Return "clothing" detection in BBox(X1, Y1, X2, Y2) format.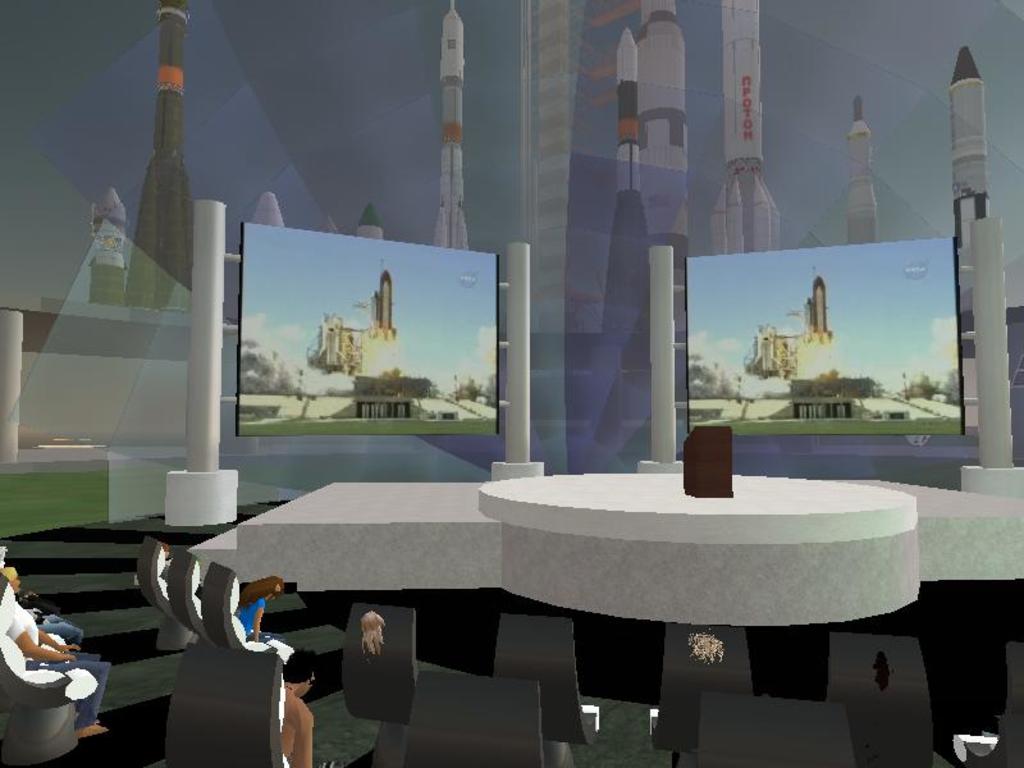
BBox(232, 593, 289, 643).
